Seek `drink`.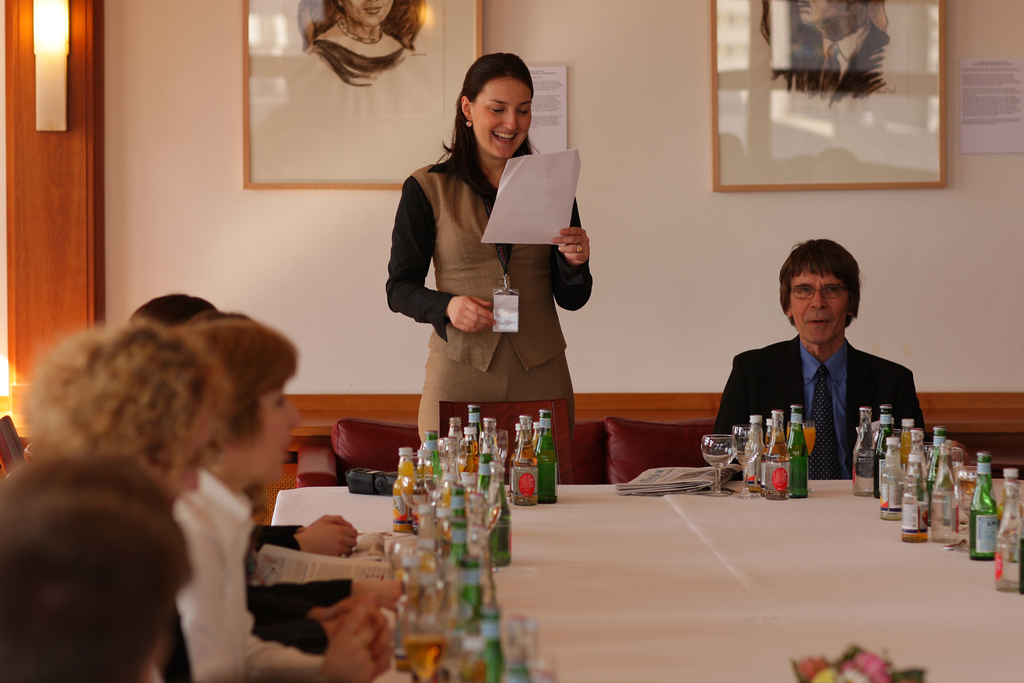
[x1=392, y1=462, x2=415, y2=529].
